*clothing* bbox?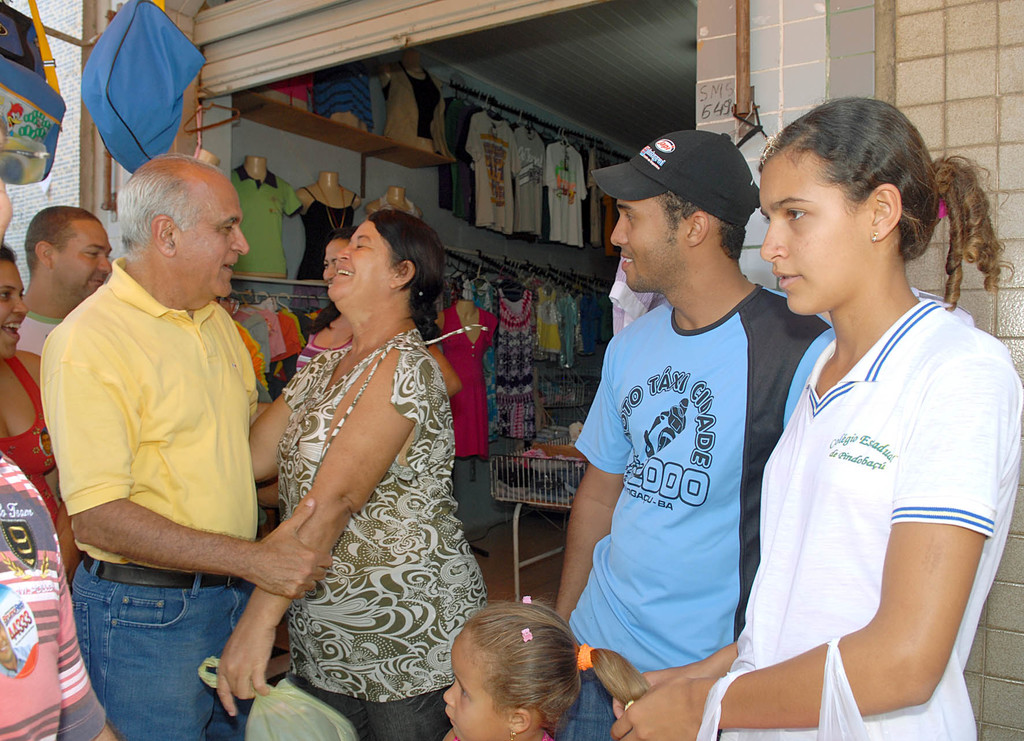
l=0, t=348, r=67, b=525
